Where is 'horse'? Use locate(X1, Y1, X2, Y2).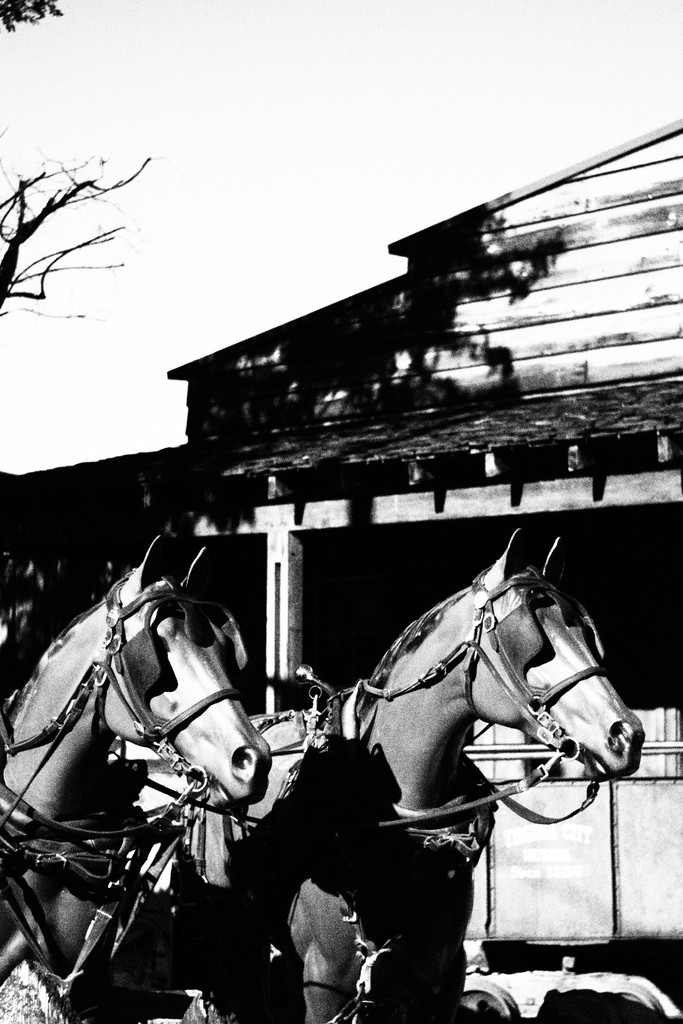
locate(139, 524, 645, 1023).
